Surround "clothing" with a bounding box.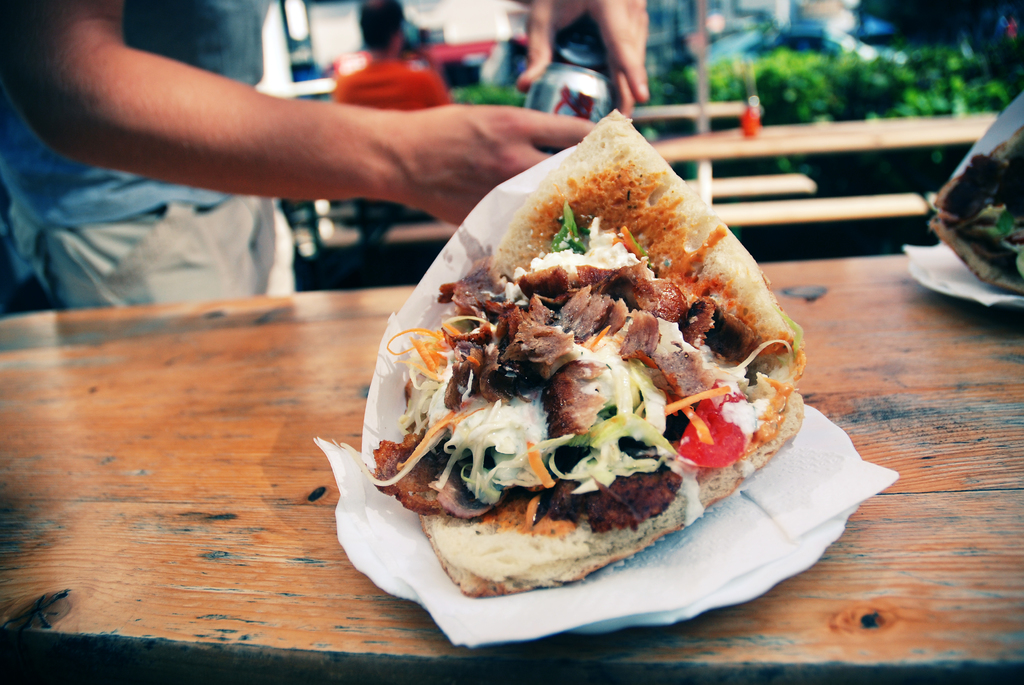
bbox=(329, 58, 449, 100).
